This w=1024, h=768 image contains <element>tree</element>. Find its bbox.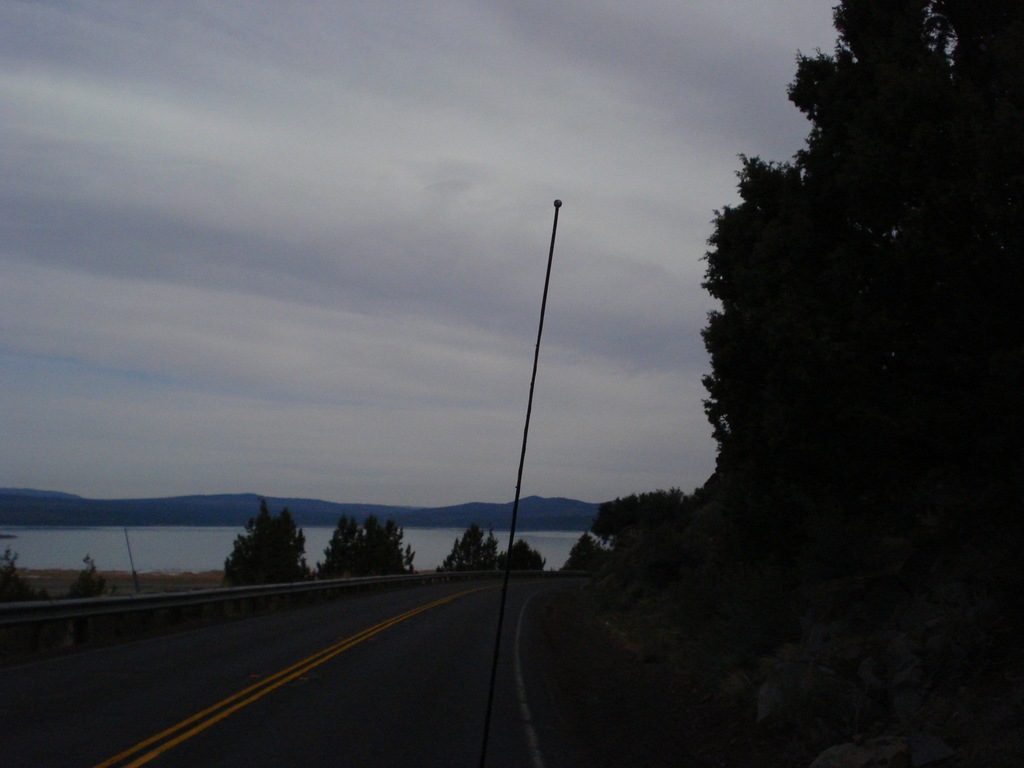
x1=65 y1=557 x2=105 y2=602.
